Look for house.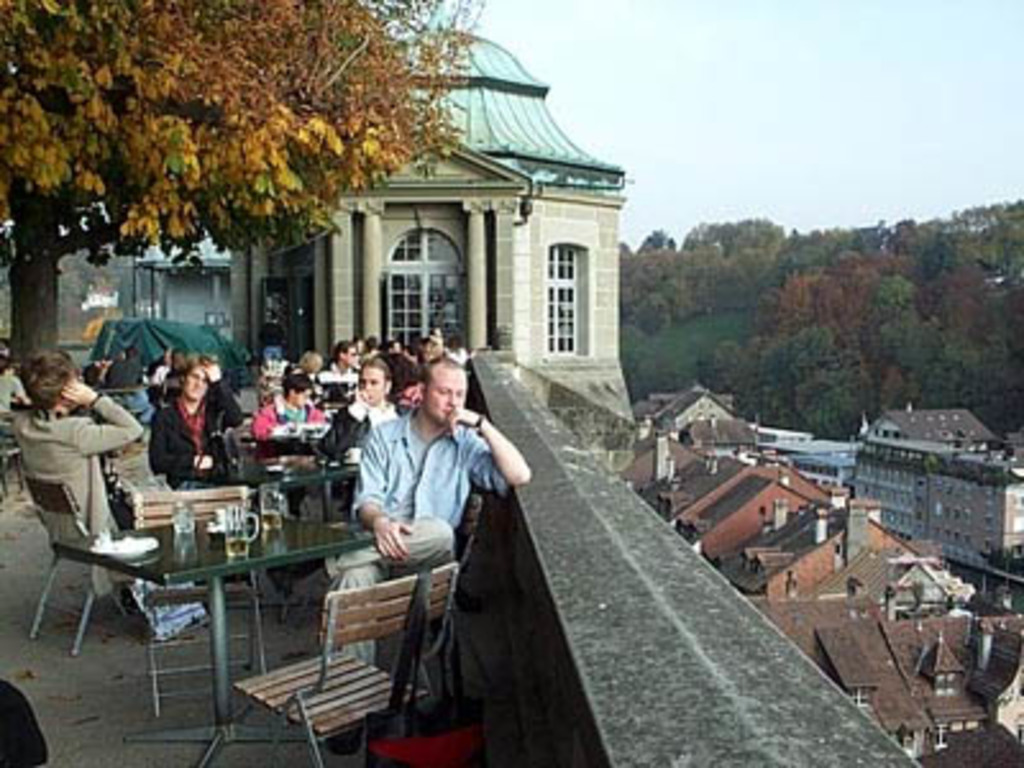
Found: region(840, 404, 1021, 576).
